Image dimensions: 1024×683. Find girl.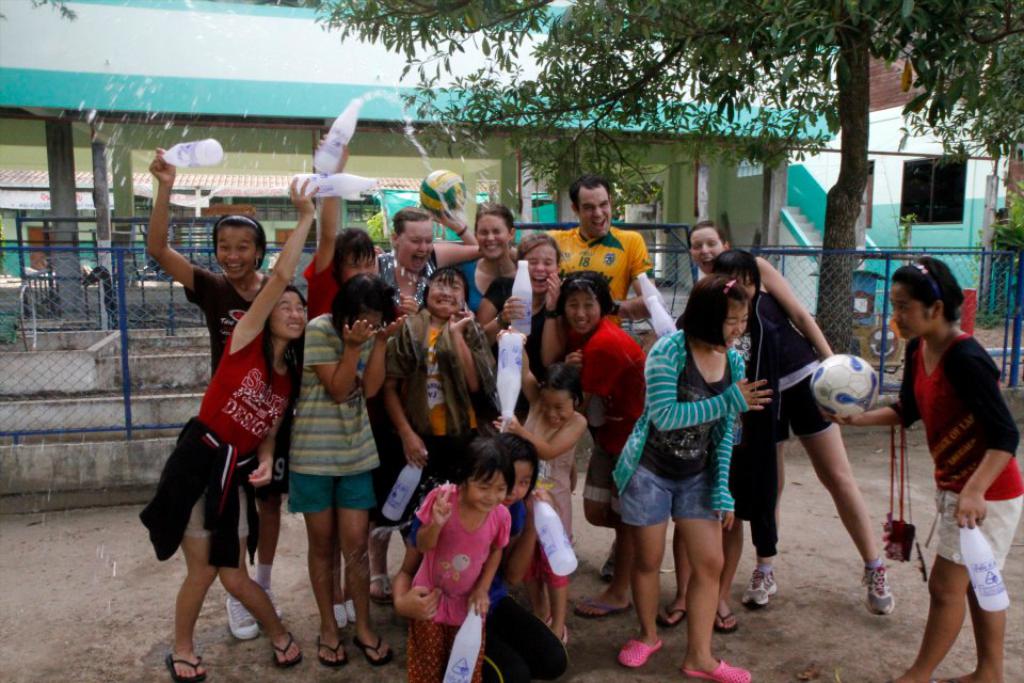
detection(146, 147, 298, 636).
